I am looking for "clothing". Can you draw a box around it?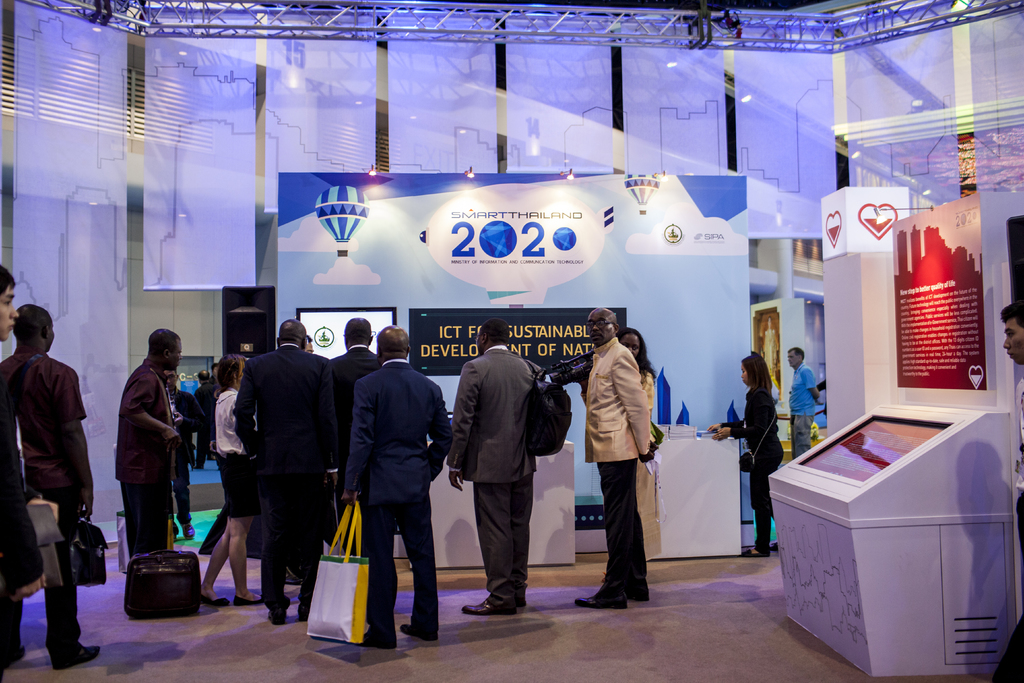
Sure, the bounding box is box=[739, 368, 788, 566].
